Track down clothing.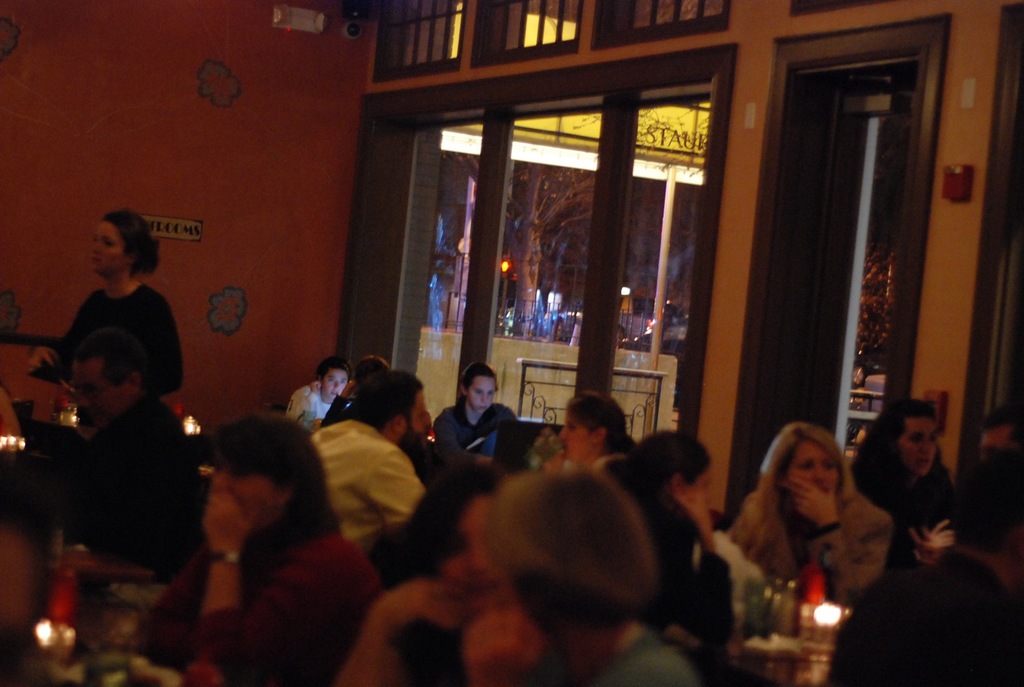
Tracked to x1=712, y1=518, x2=760, y2=597.
